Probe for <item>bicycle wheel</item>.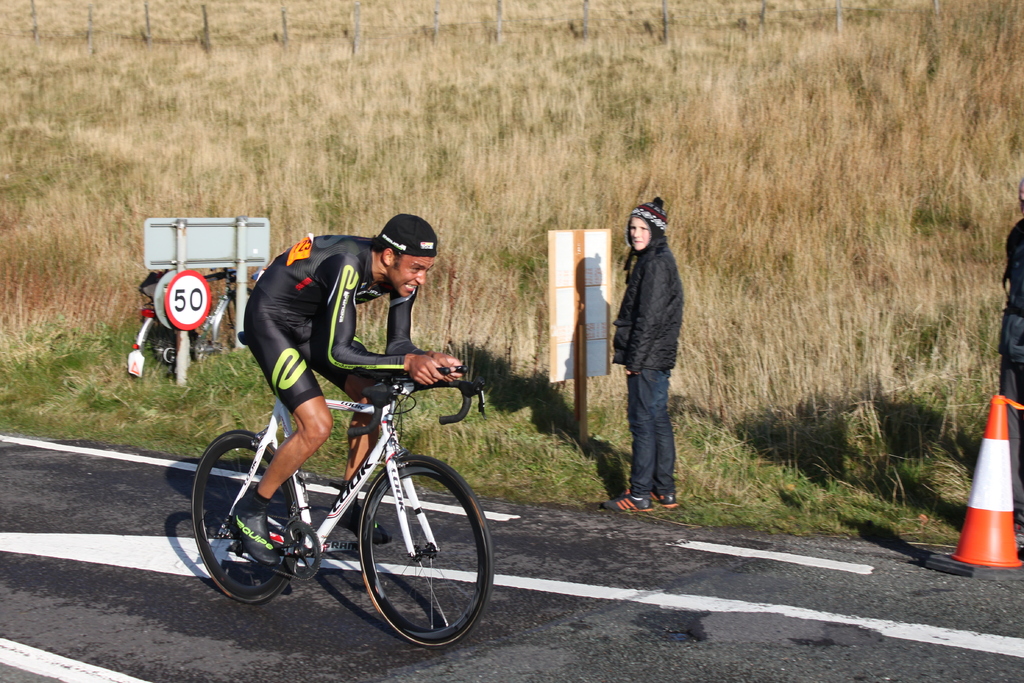
Probe result: 329/463/474/654.
